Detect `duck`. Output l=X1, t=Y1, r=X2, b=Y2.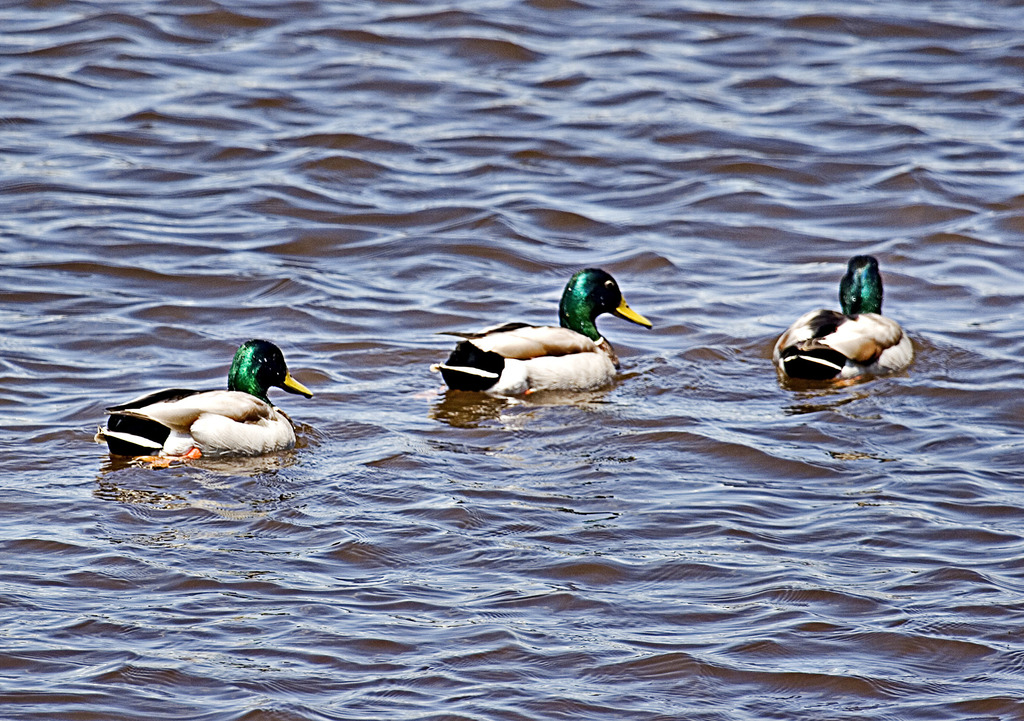
l=93, t=339, r=316, b=458.
